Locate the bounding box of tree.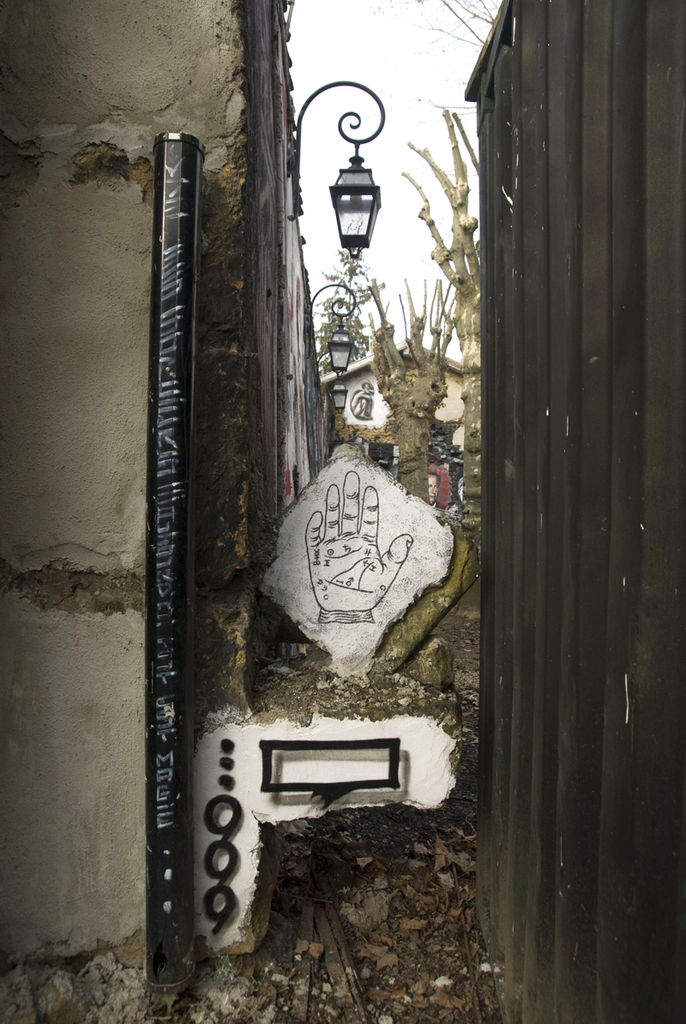
Bounding box: {"left": 312, "top": 238, "right": 369, "bottom": 373}.
